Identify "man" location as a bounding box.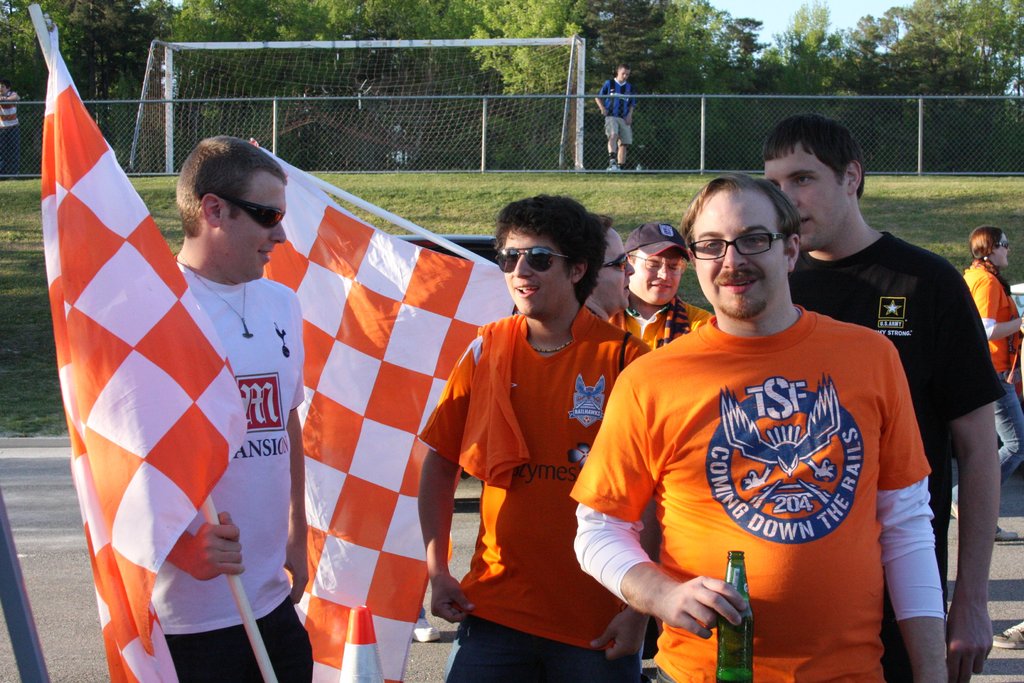
{"left": 416, "top": 194, "right": 650, "bottom": 682}.
